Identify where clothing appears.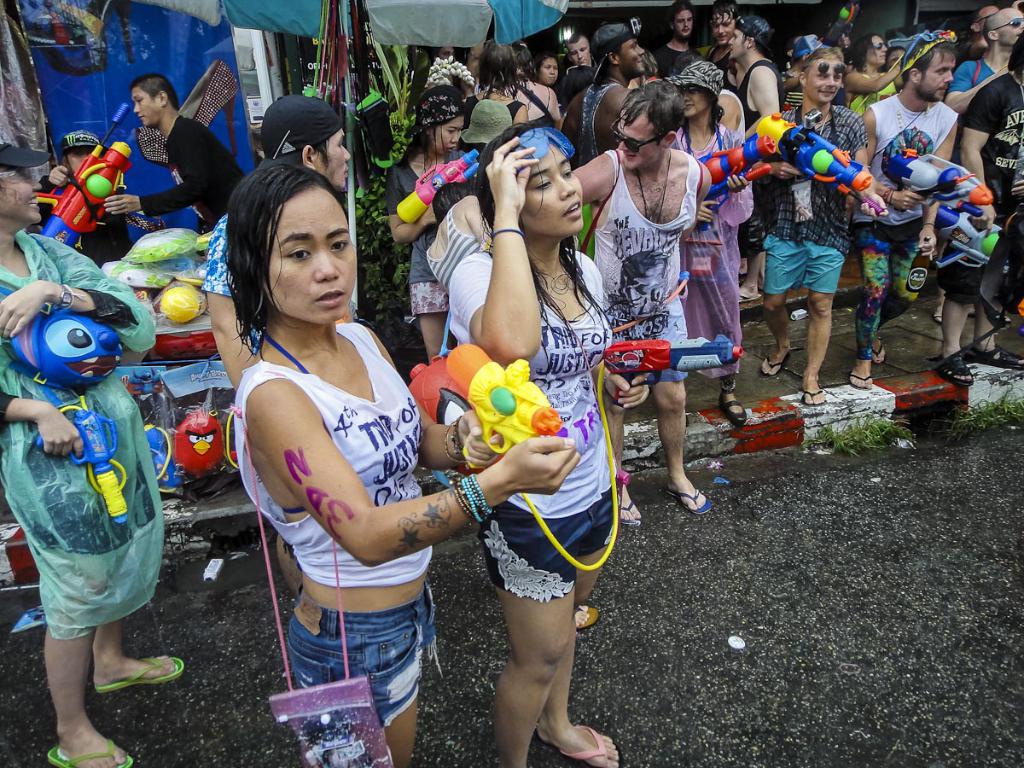
Appears at (440, 251, 620, 605).
